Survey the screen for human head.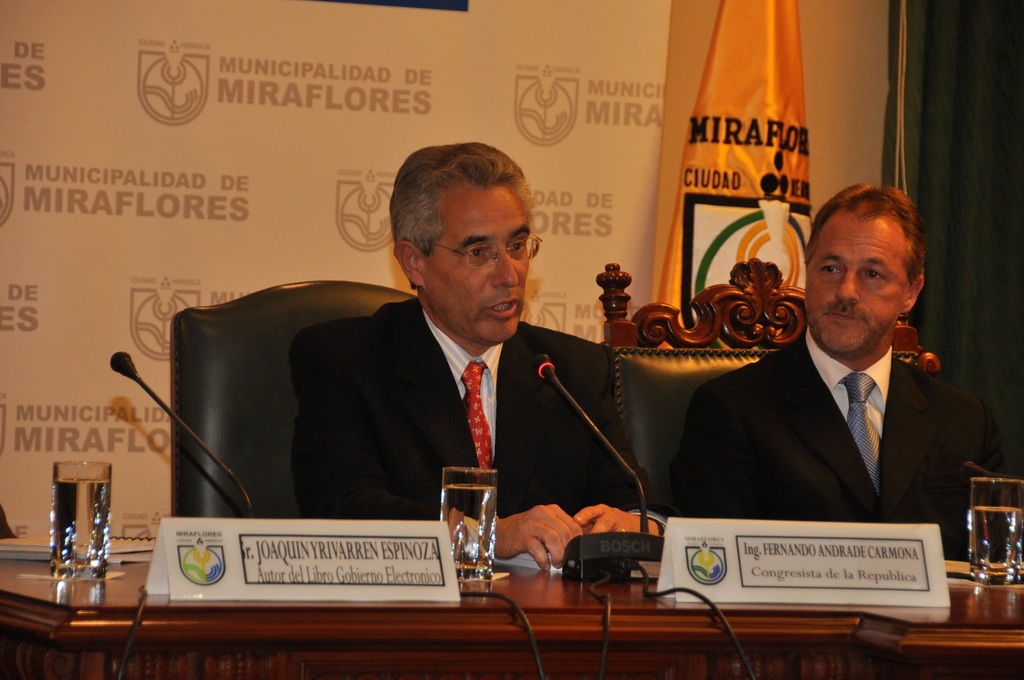
Survey found: rect(808, 177, 937, 345).
